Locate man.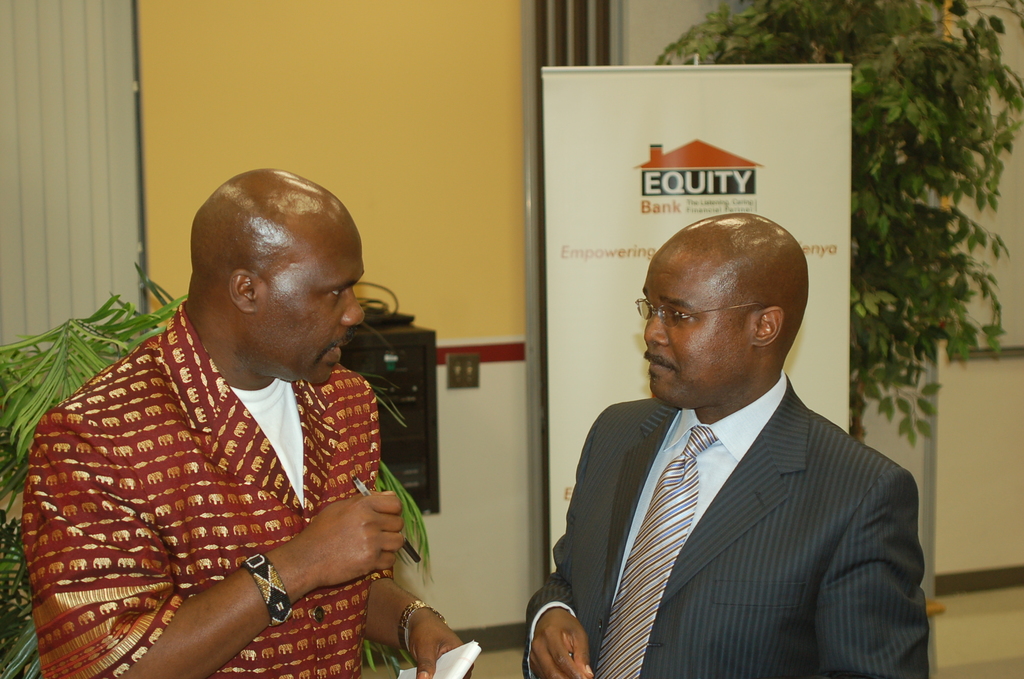
Bounding box: x1=26 y1=170 x2=472 y2=678.
